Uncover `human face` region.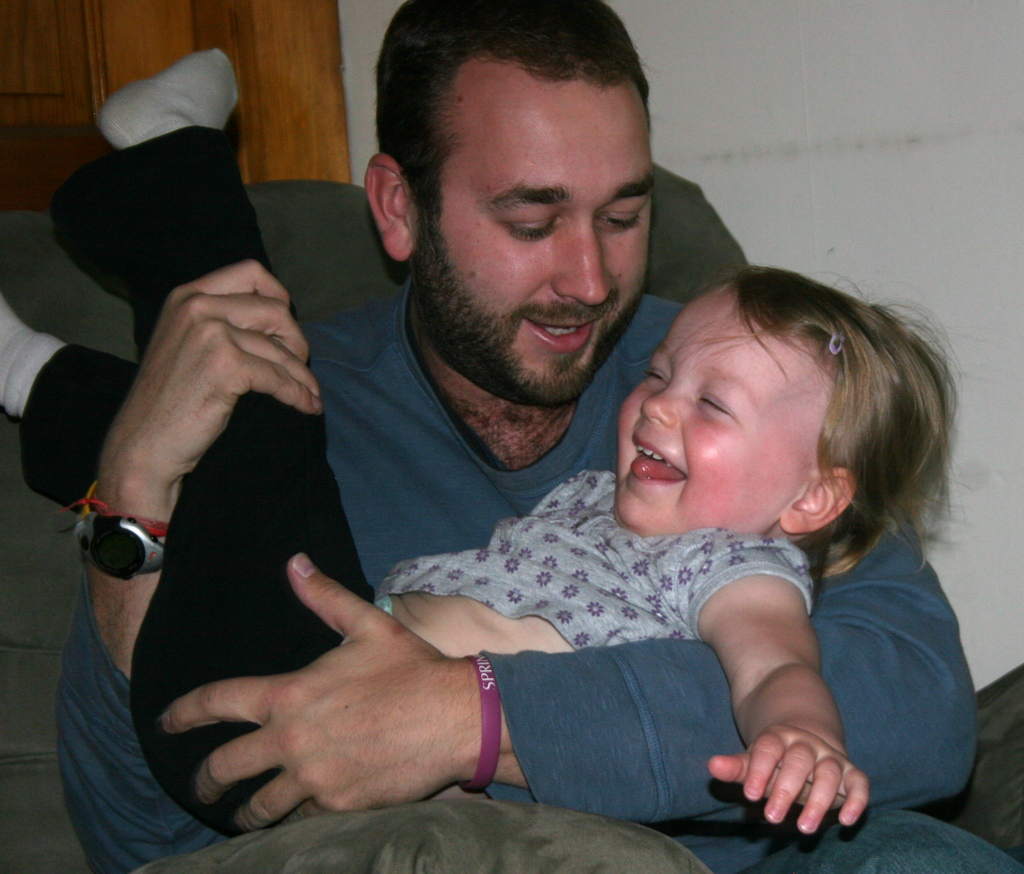
Uncovered: {"left": 617, "top": 284, "right": 820, "bottom": 539}.
